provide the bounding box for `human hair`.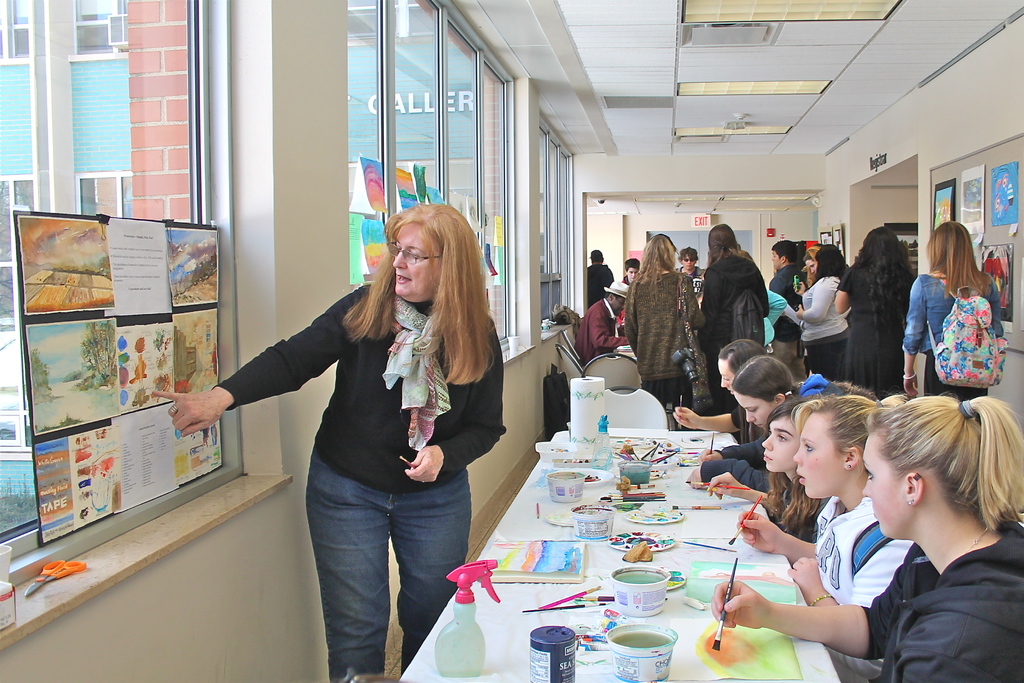
{"x1": 678, "y1": 247, "x2": 700, "y2": 265}.
